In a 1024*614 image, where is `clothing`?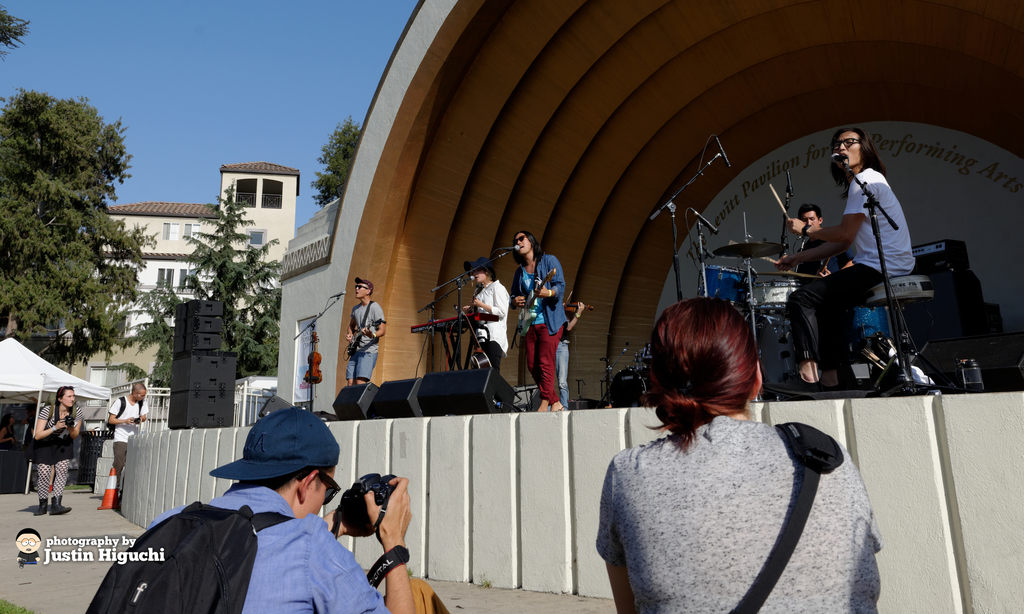
<bbox>510, 239, 579, 418</bbox>.
